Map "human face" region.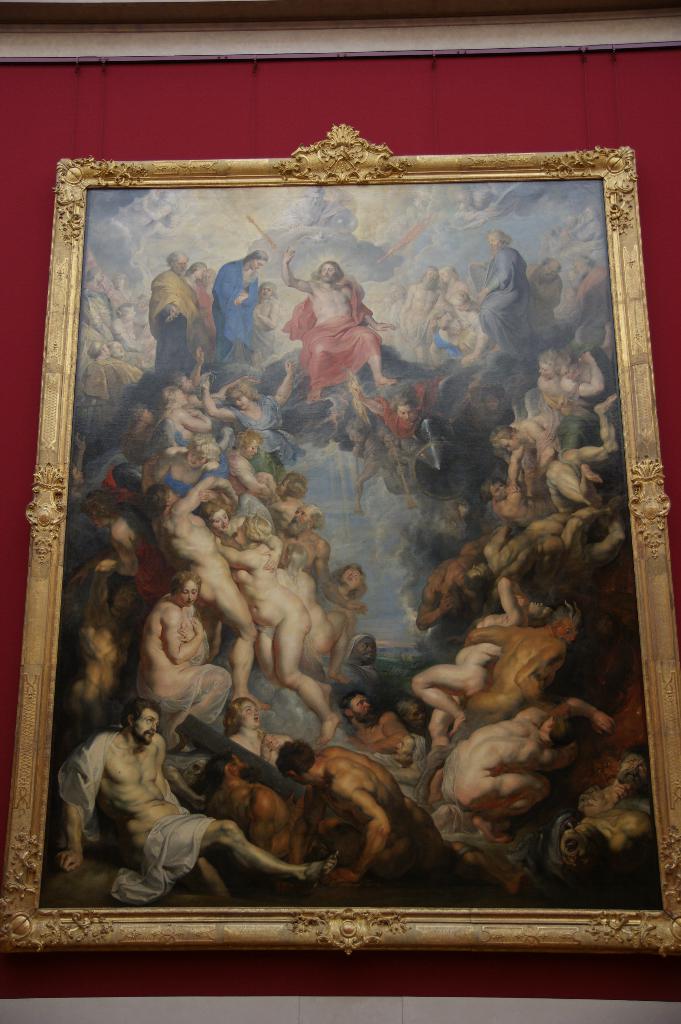
Mapped to 175 585 196 609.
